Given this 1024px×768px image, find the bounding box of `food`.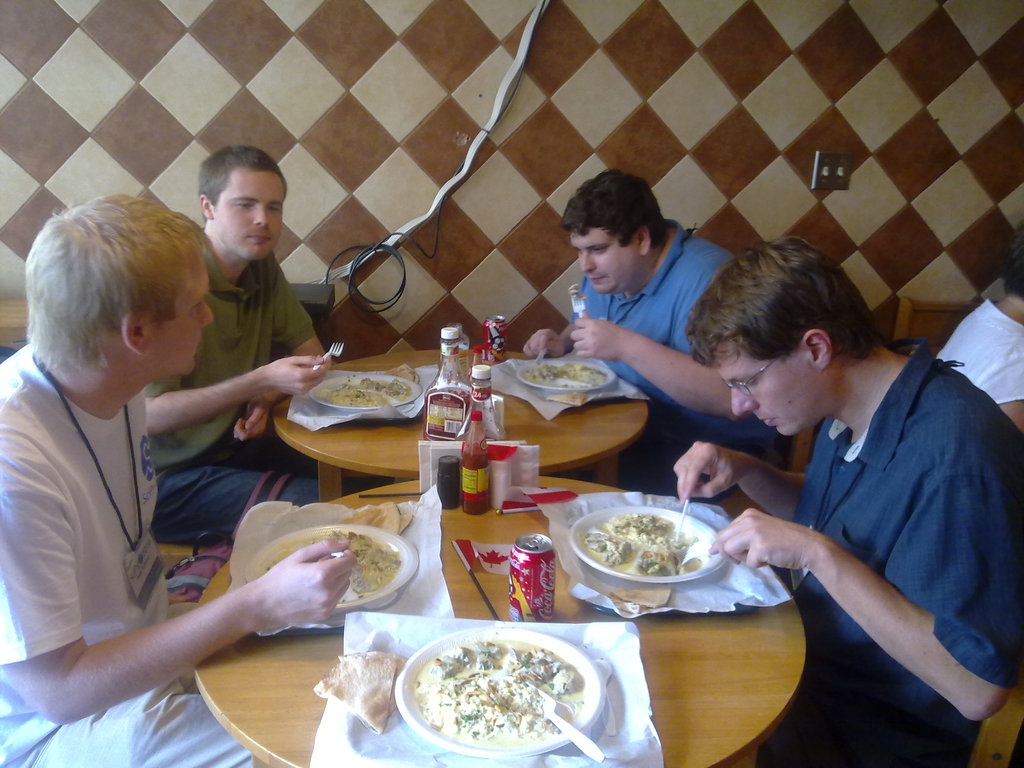
{"x1": 520, "y1": 357, "x2": 608, "y2": 382}.
